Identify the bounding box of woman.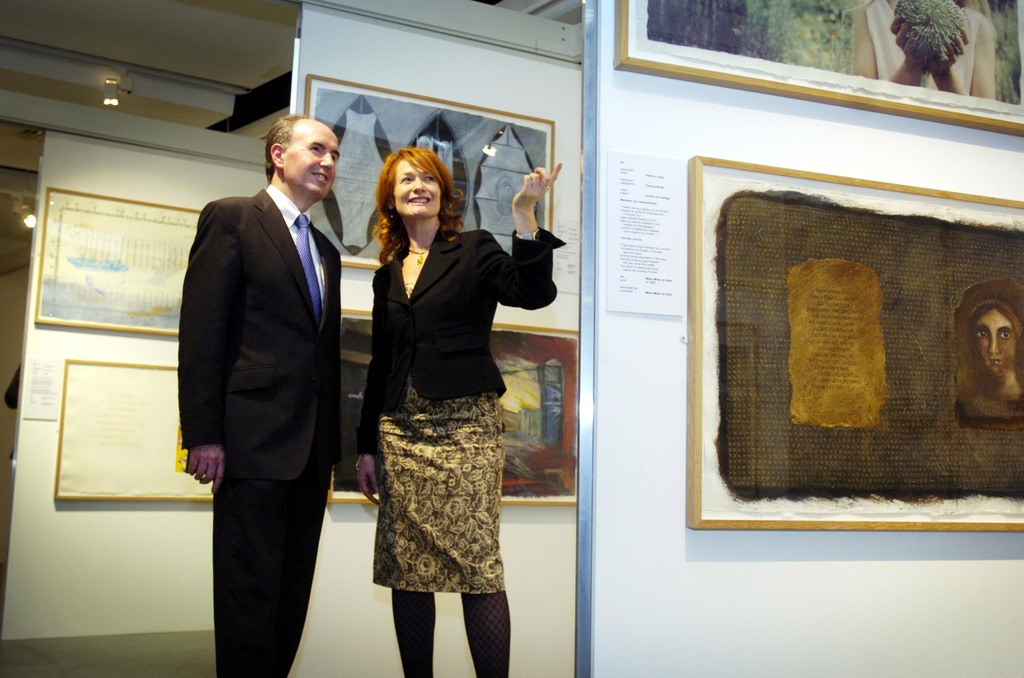
(left=346, top=133, right=538, bottom=660).
